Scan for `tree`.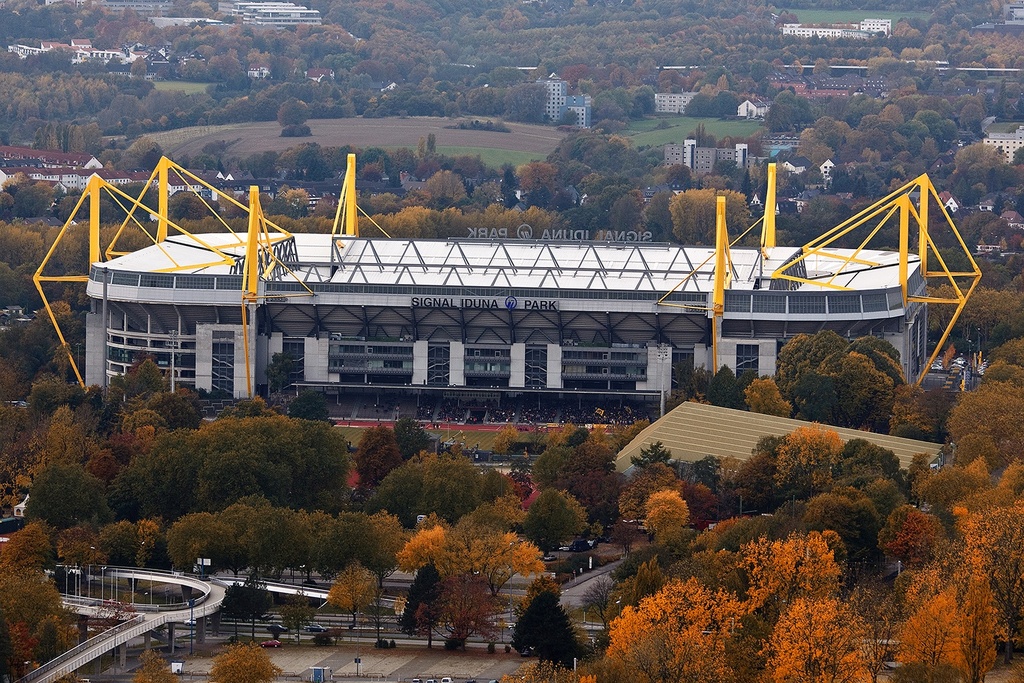
Scan result: [x1=152, y1=395, x2=225, y2=428].
